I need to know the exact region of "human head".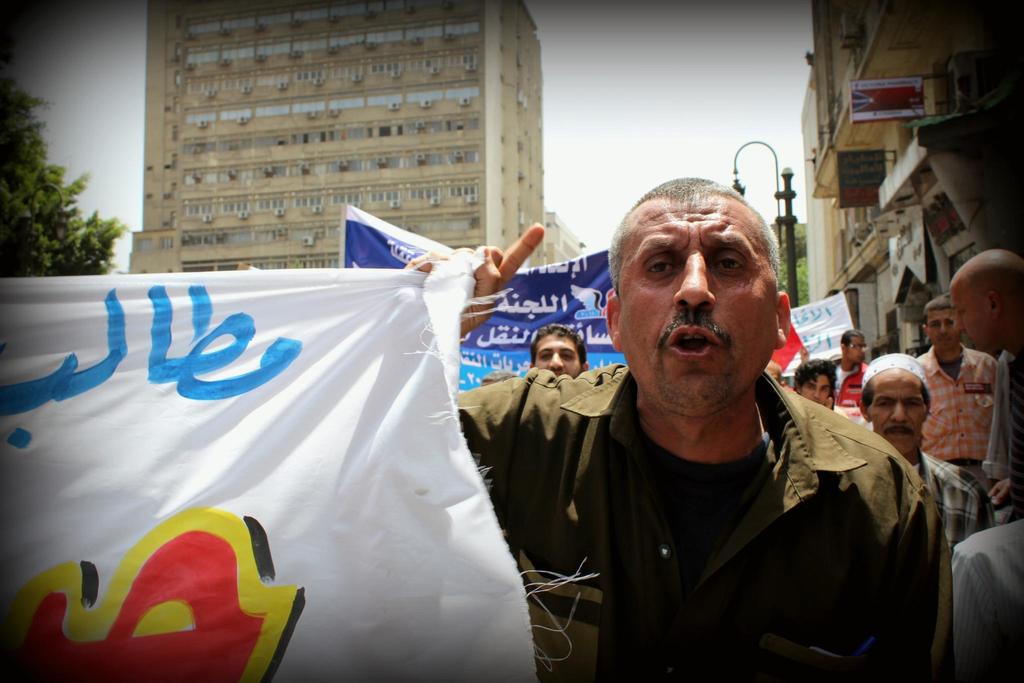
Region: x1=862 y1=351 x2=931 y2=456.
